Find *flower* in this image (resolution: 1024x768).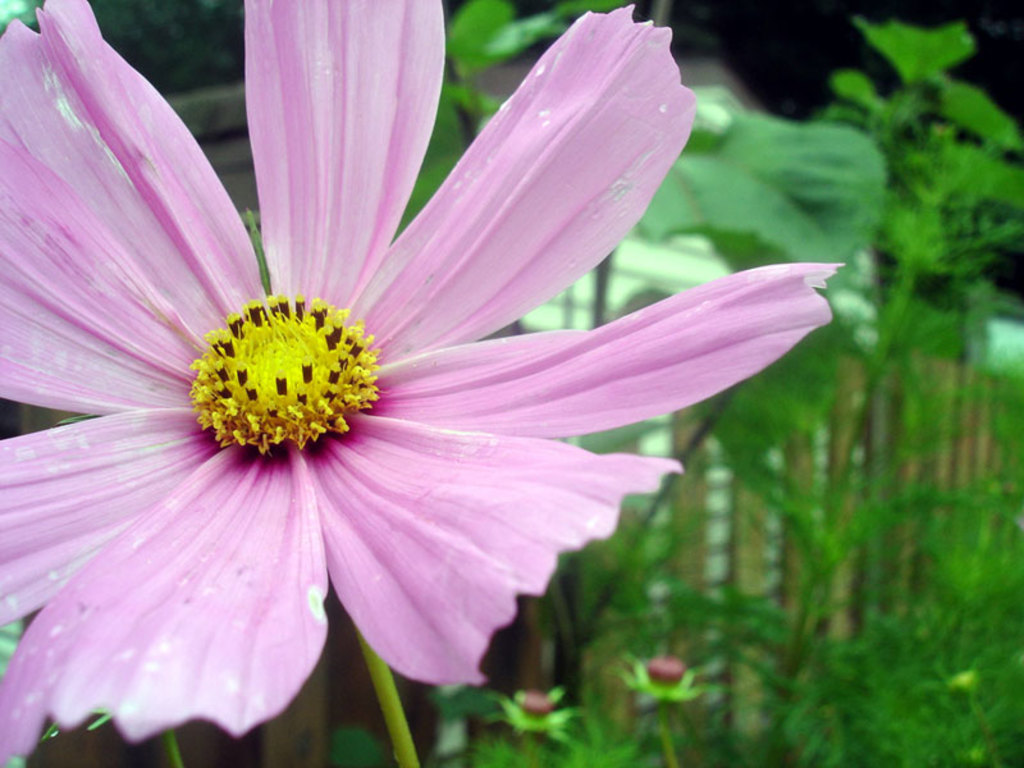
crop(0, 0, 840, 764).
